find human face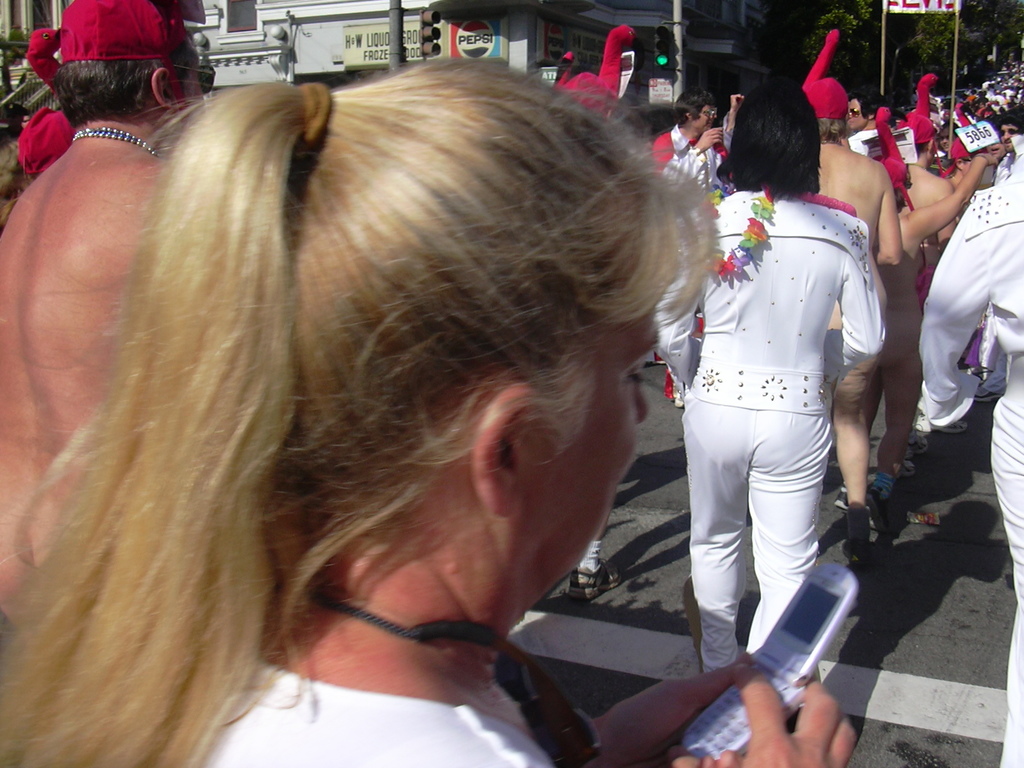
detection(990, 141, 1005, 157)
